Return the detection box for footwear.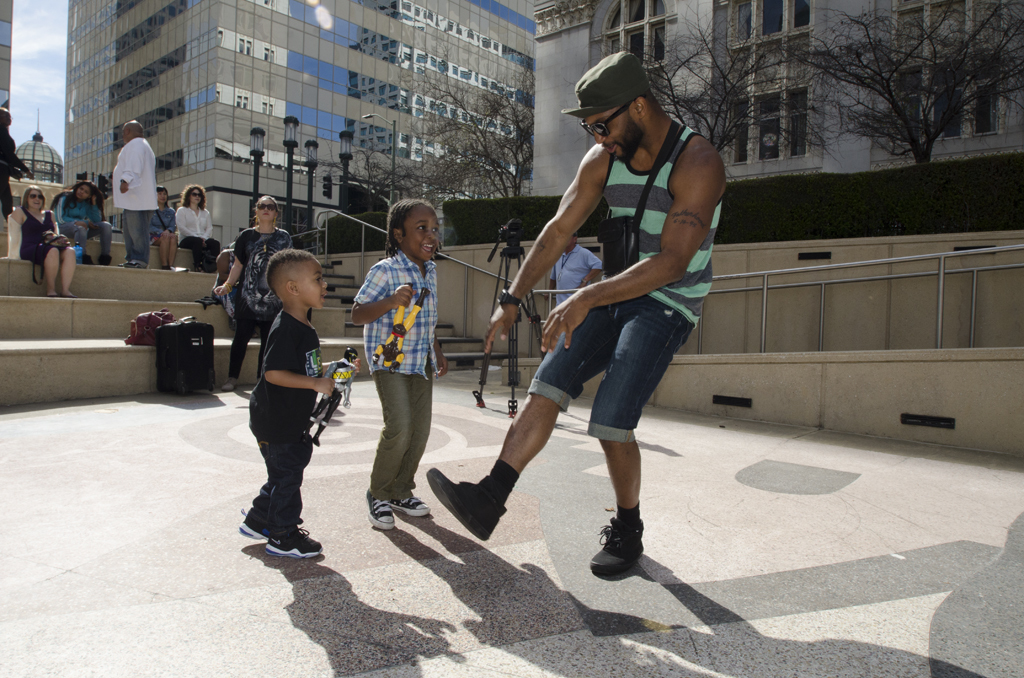
[102, 257, 113, 265].
